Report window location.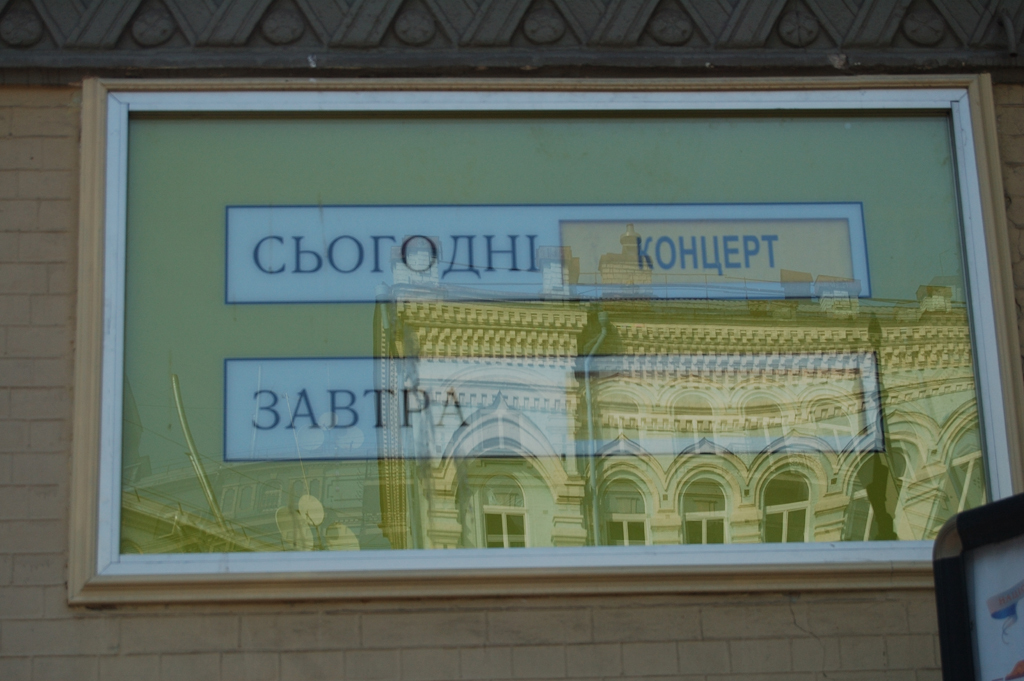
Report: crop(74, 71, 1023, 613).
